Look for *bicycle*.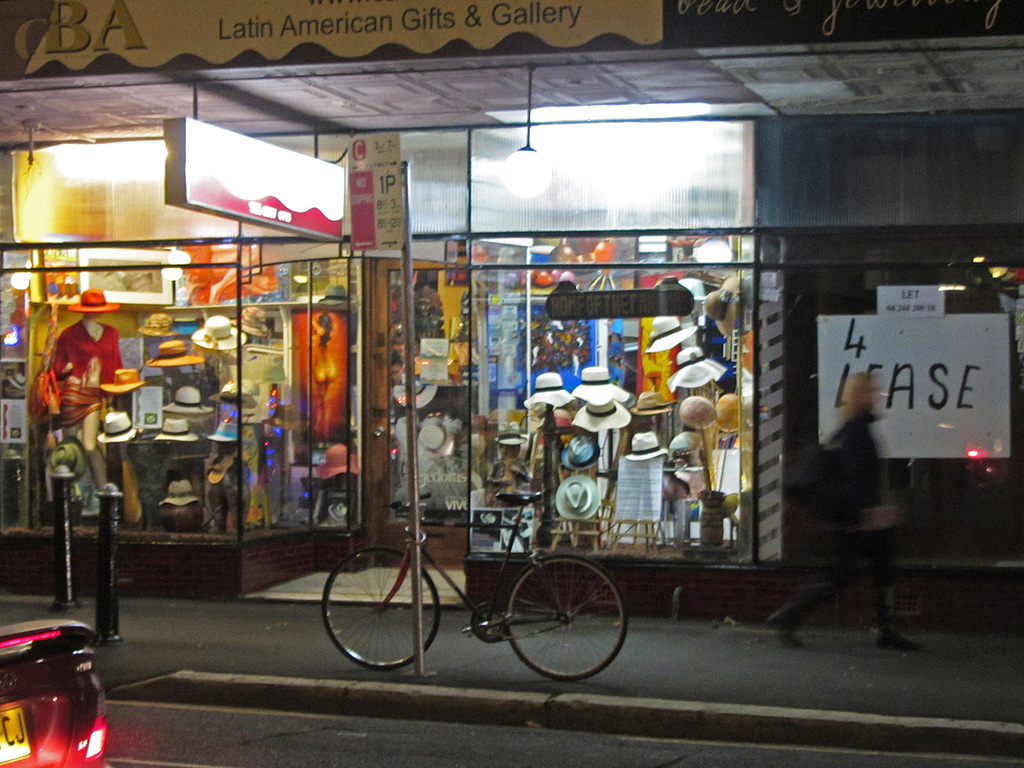
Found: region(301, 480, 629, 679).
